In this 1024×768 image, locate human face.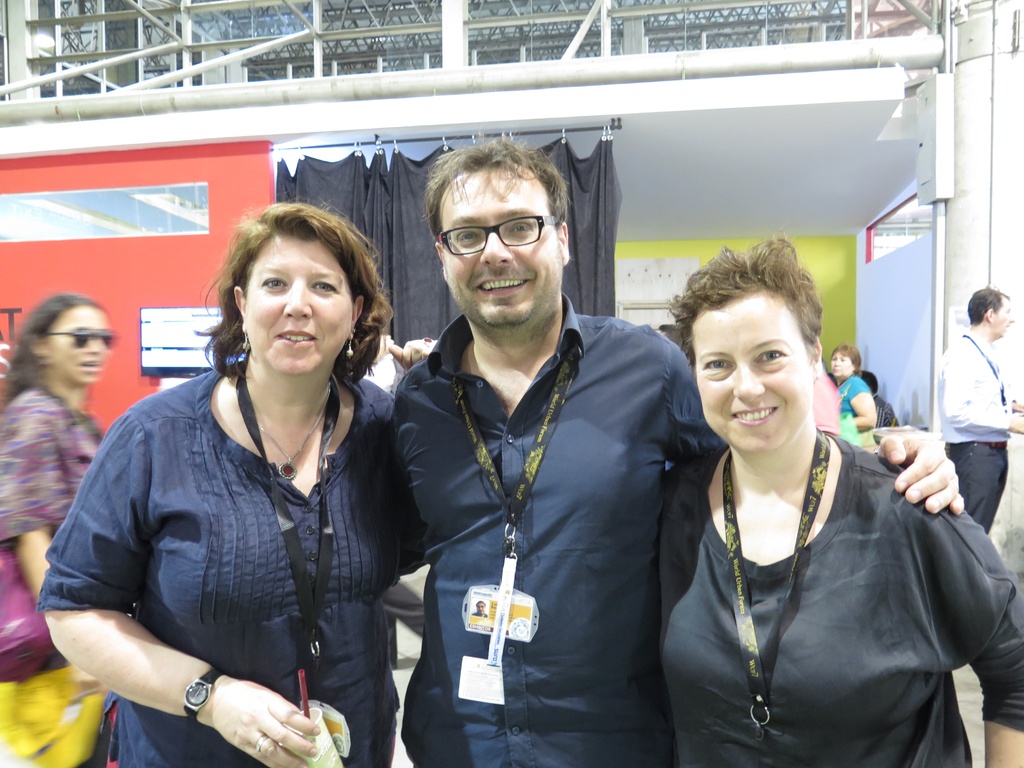
Bounding box: left=988, top=294, right=1014, bottom=340.
